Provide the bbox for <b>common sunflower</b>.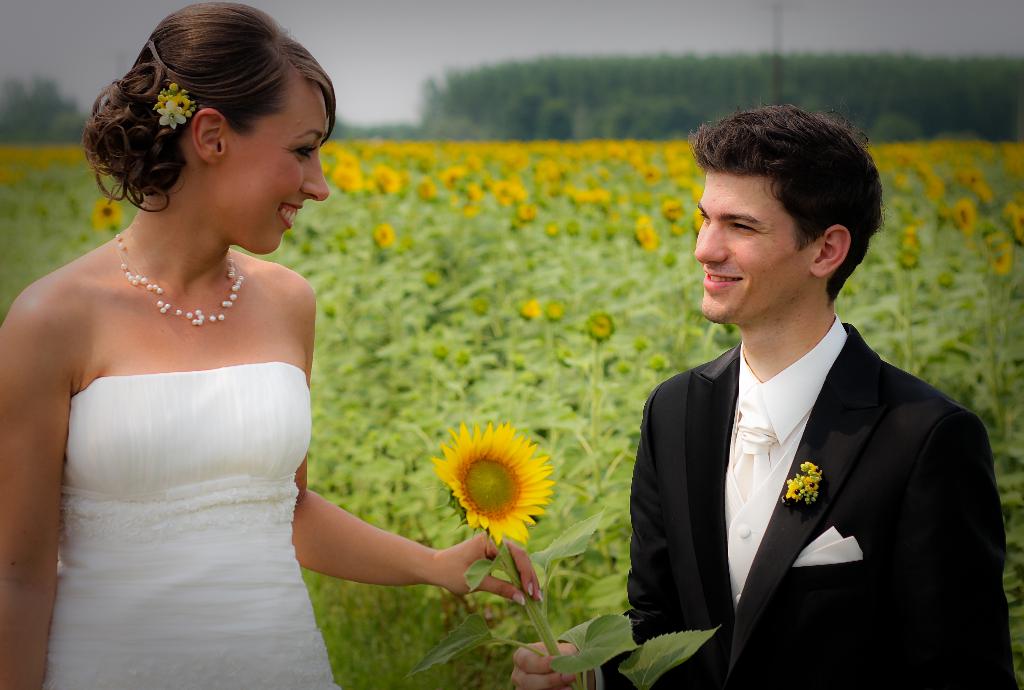
x1=416 y1=422 x2=552 y2=562.
